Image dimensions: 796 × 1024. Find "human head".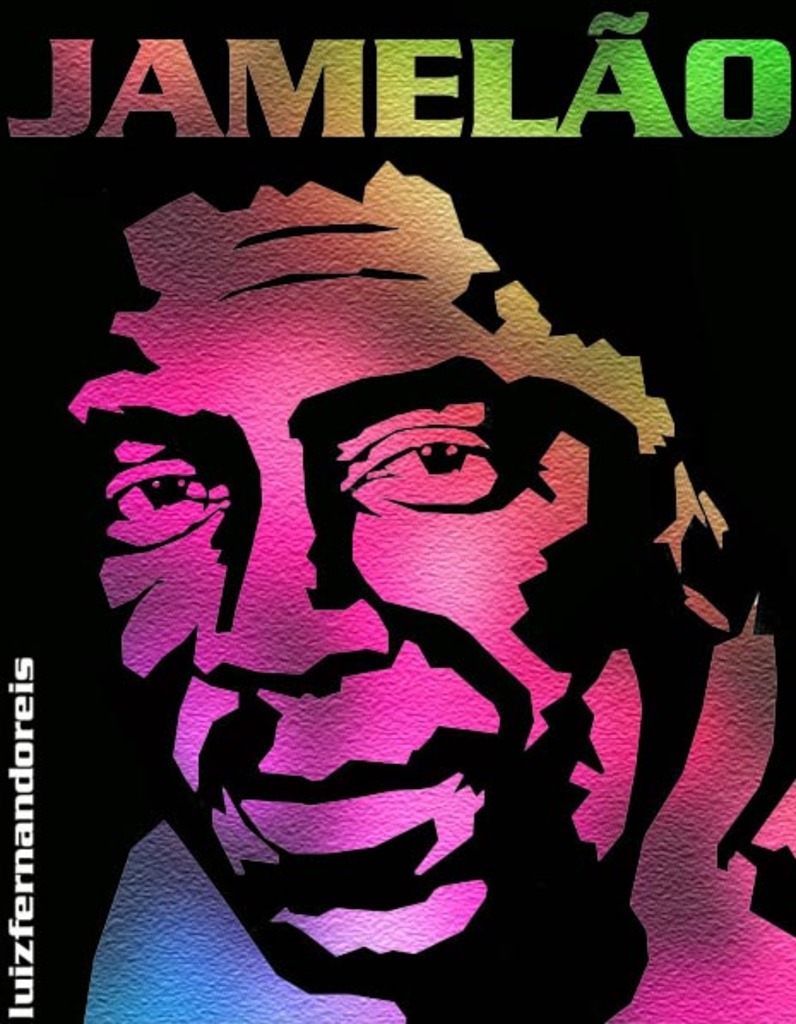
bbox=(70, 58, 712, 997).
